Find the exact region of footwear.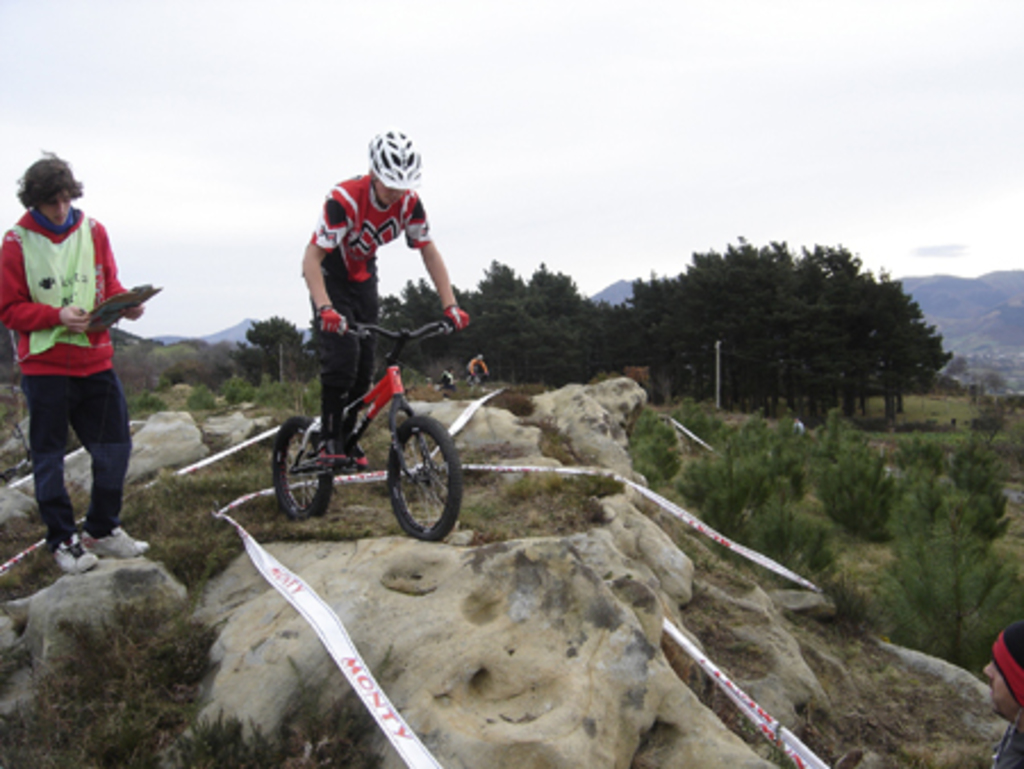
Exact region: rect(341, 435, 371, 473).
